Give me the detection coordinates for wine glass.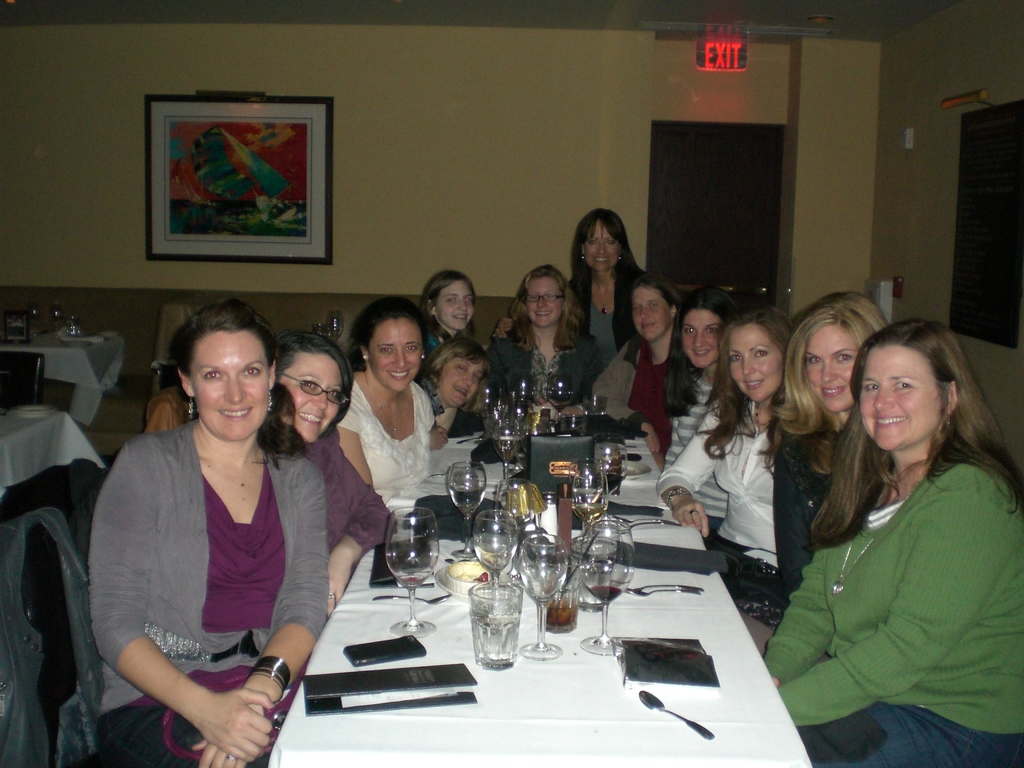
box=[484, 387, 512, 429].
